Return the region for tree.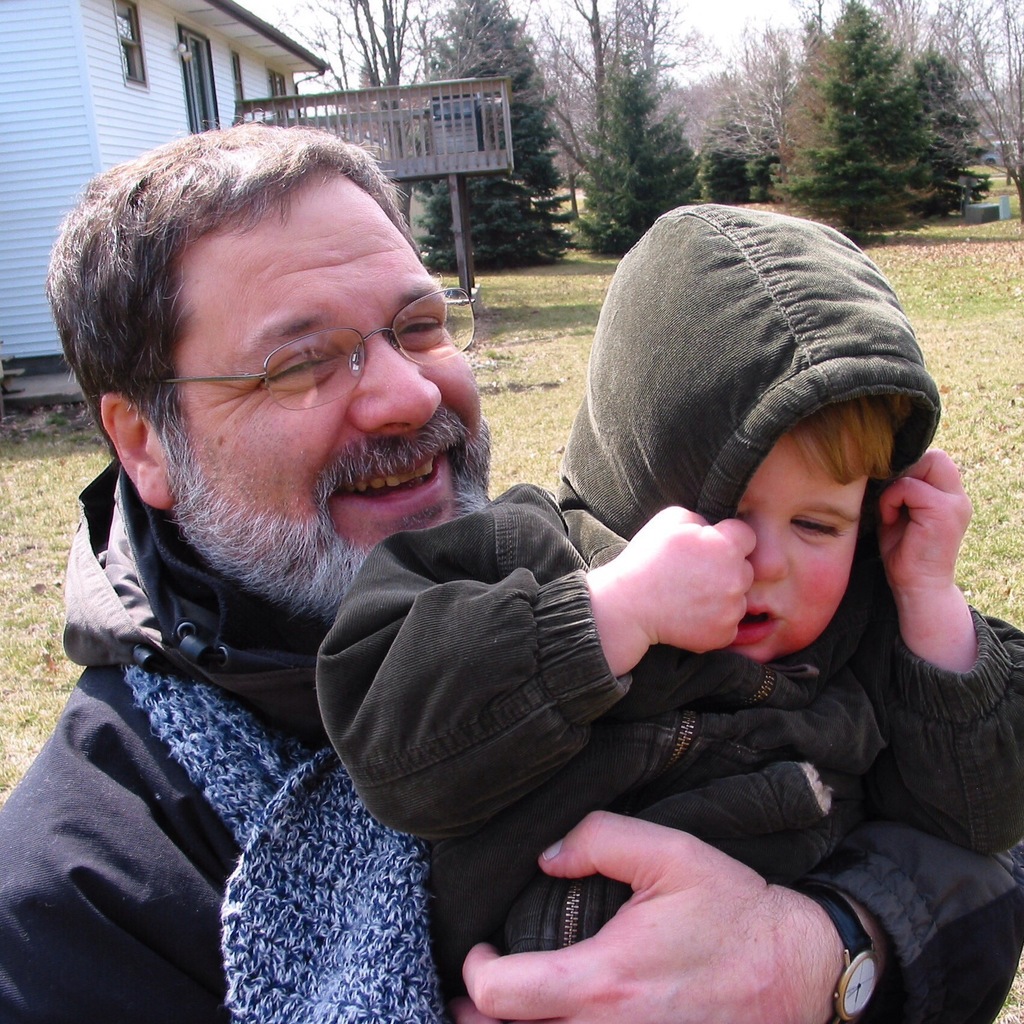
[373, 0, 753, 287].
